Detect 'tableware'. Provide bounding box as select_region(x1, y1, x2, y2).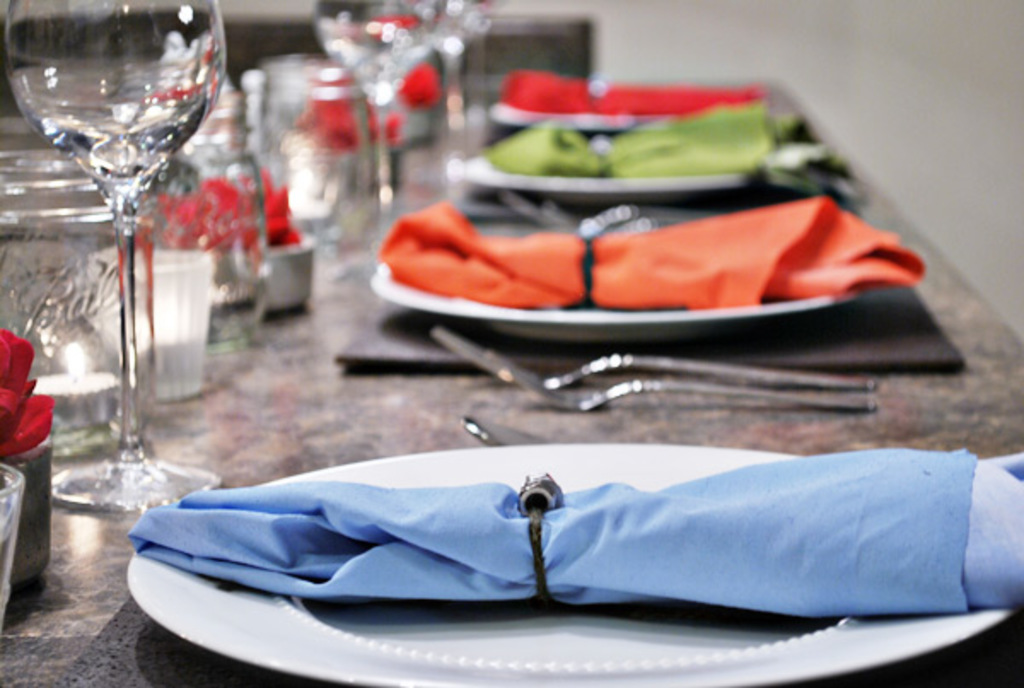
select_region(433, 326, 879, 386).
